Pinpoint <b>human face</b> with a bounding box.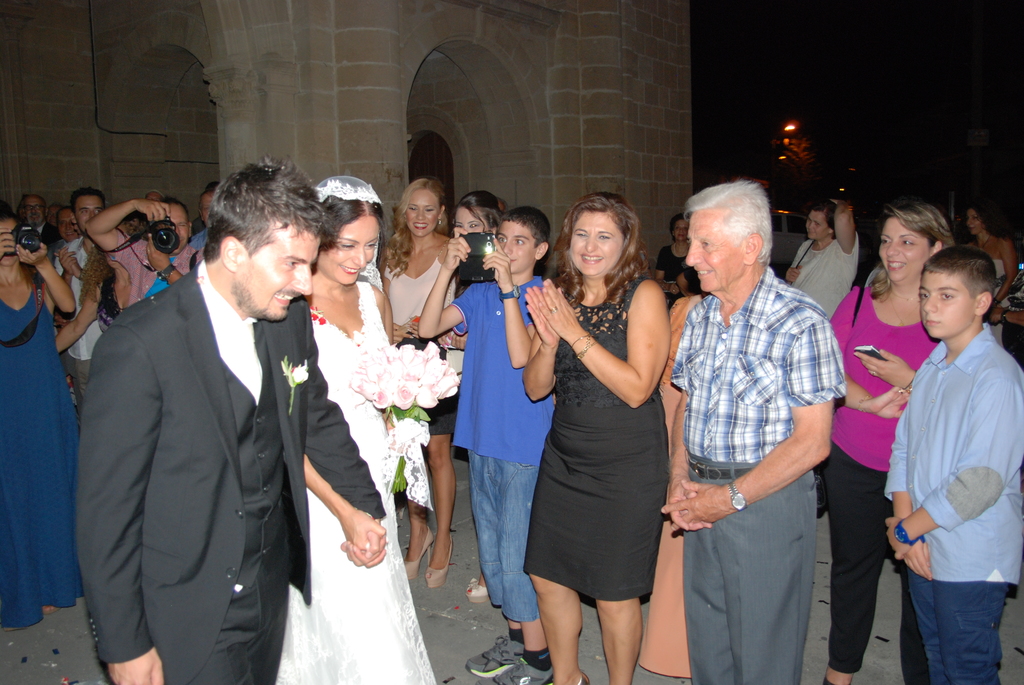
[left=685, top=216, right=743, bottom=290].
